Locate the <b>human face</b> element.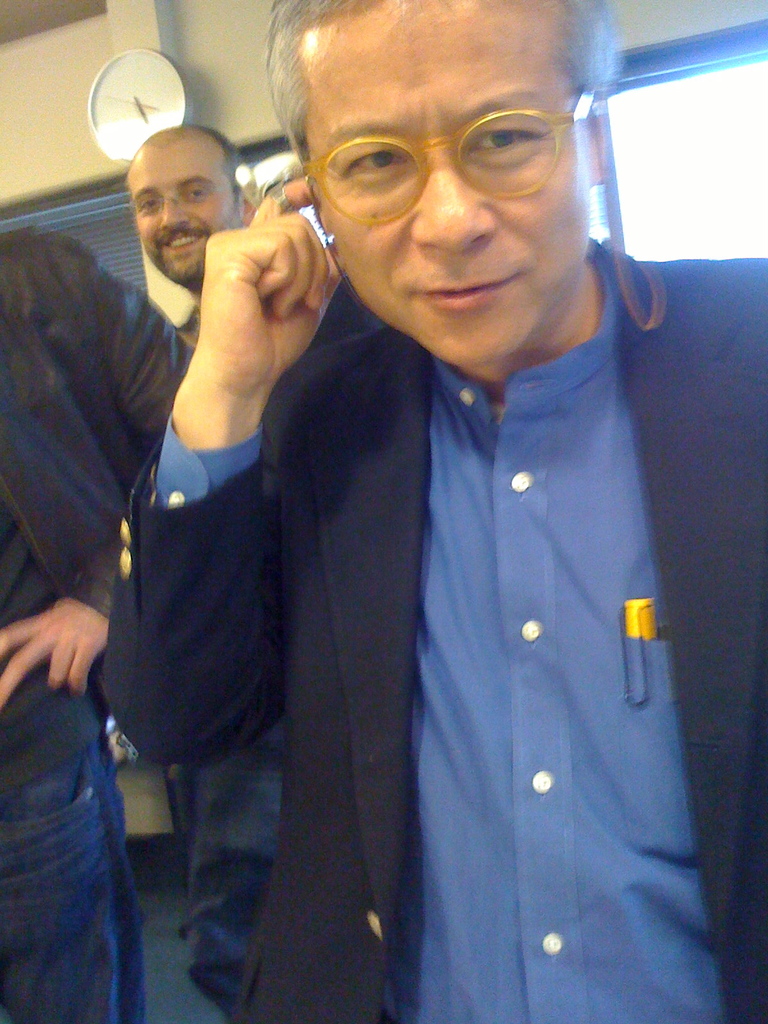
Element bbox: <region>289, 0, 594, 367</region>.
